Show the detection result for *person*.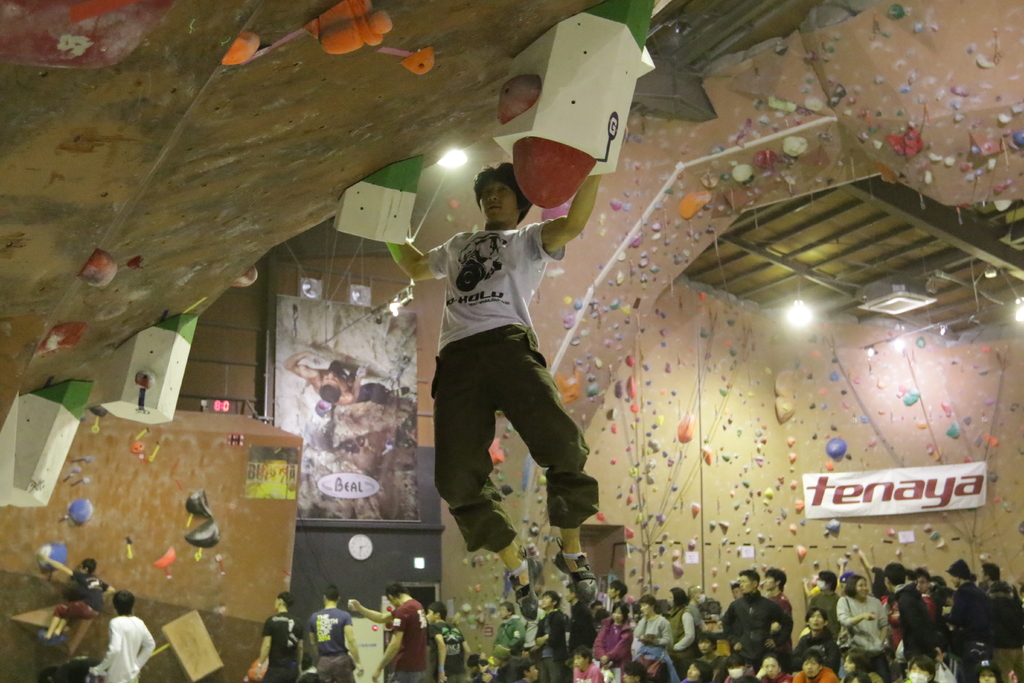
(x1=247, y1=597, x2=308, y2=682).
